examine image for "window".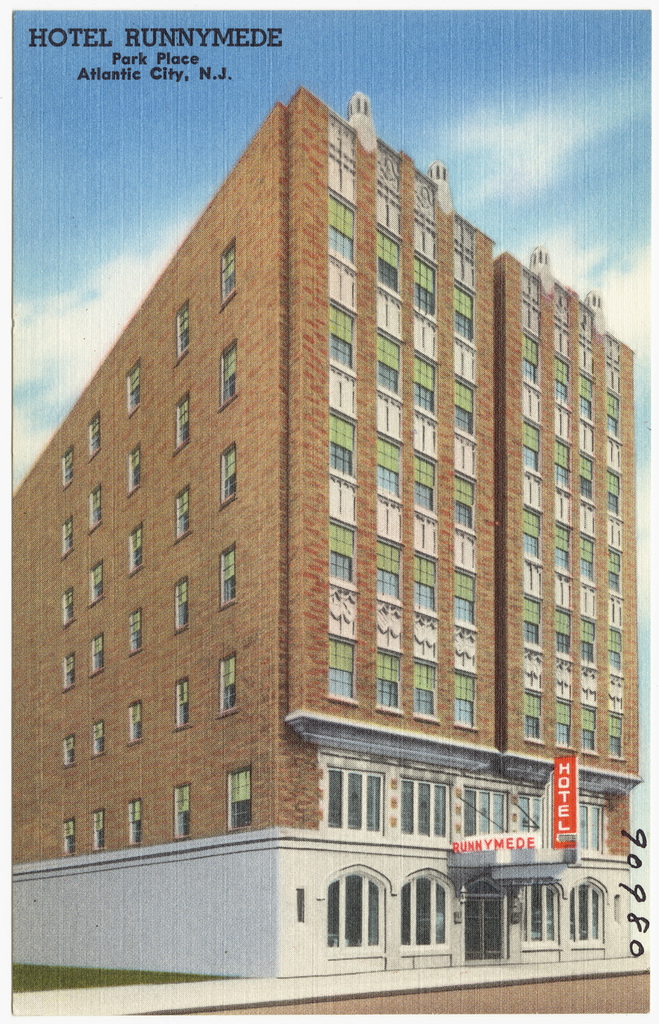
Examination result: x1=221, y1=653, x2=235, y2=712.
